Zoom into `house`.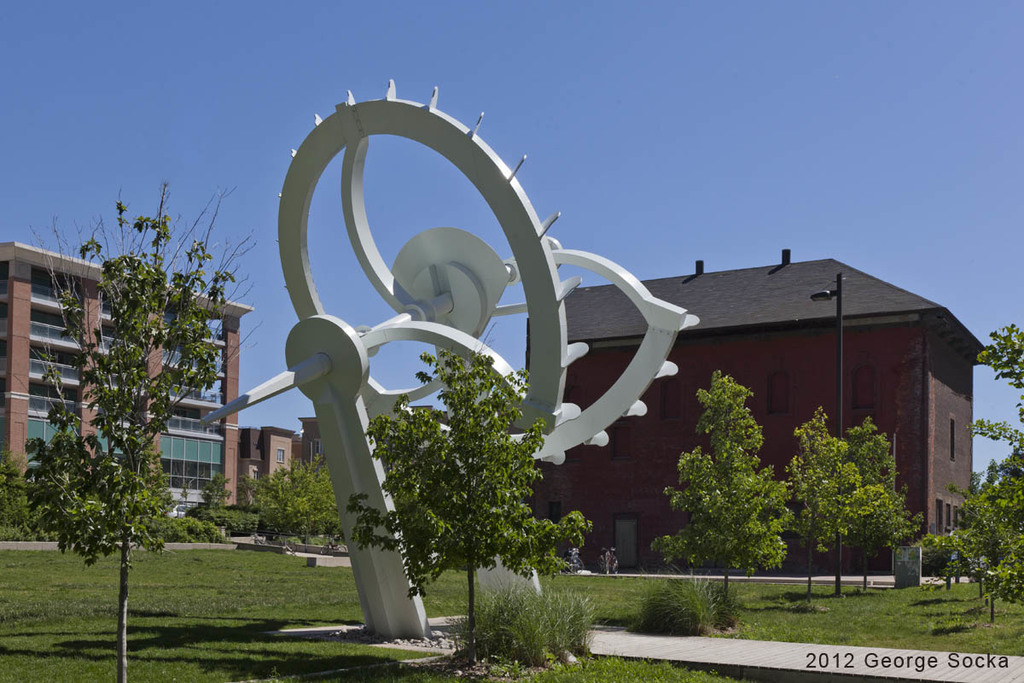
Zoom target: 229/438/289/537.
